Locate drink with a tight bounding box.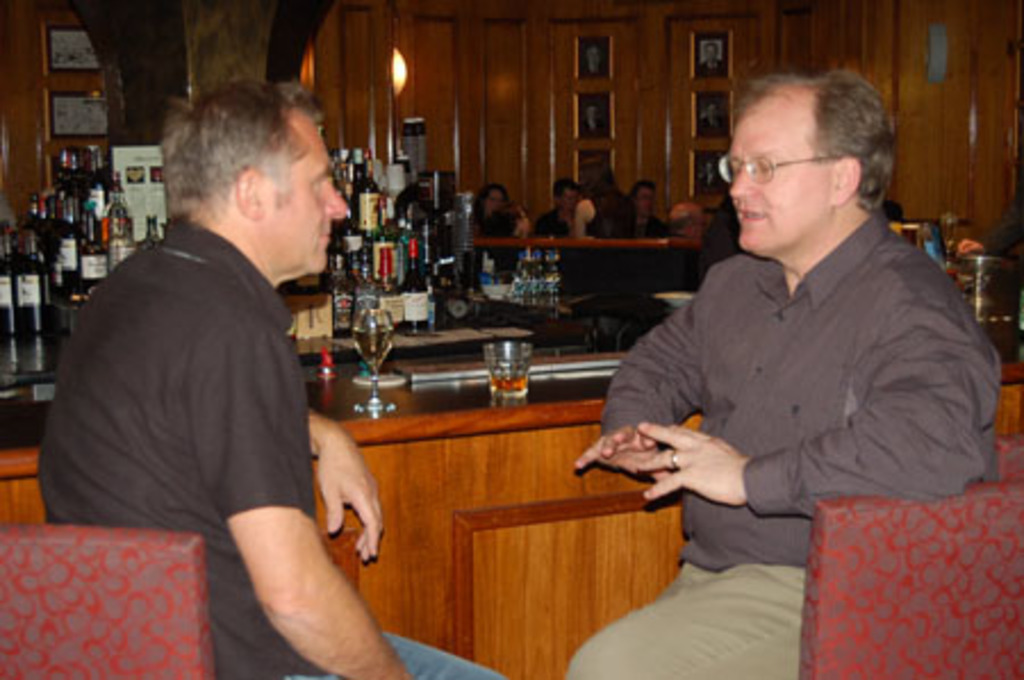
bbox=(355, 334, 394, 373).
